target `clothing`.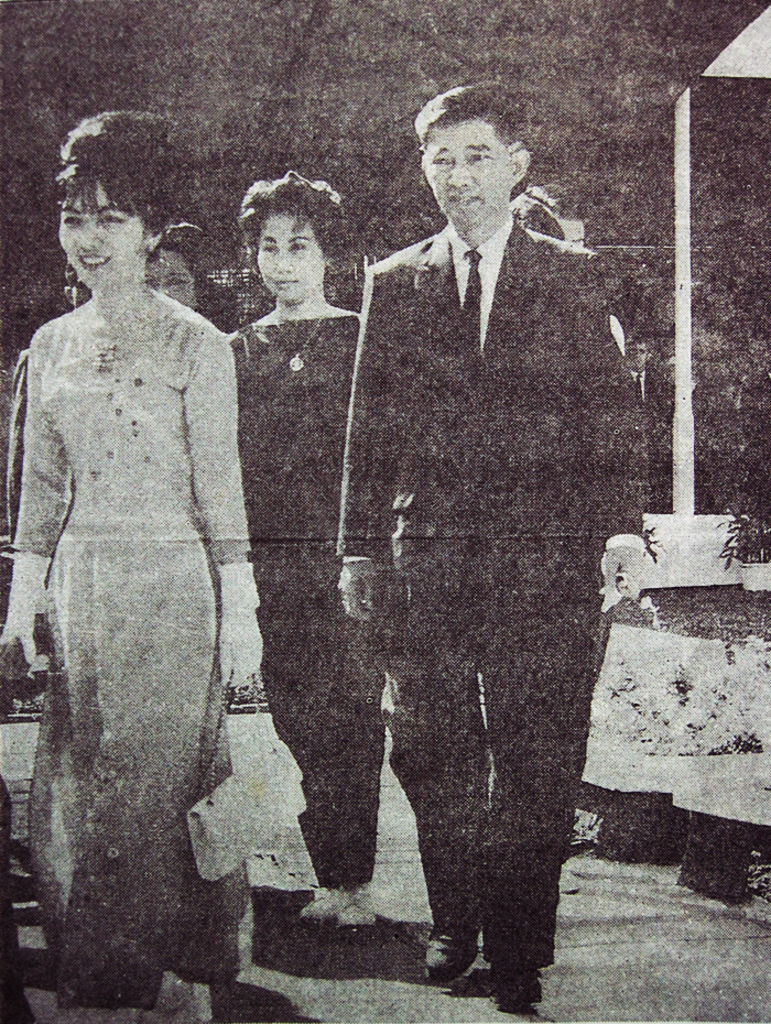
Target region: 341,211,636,973.
